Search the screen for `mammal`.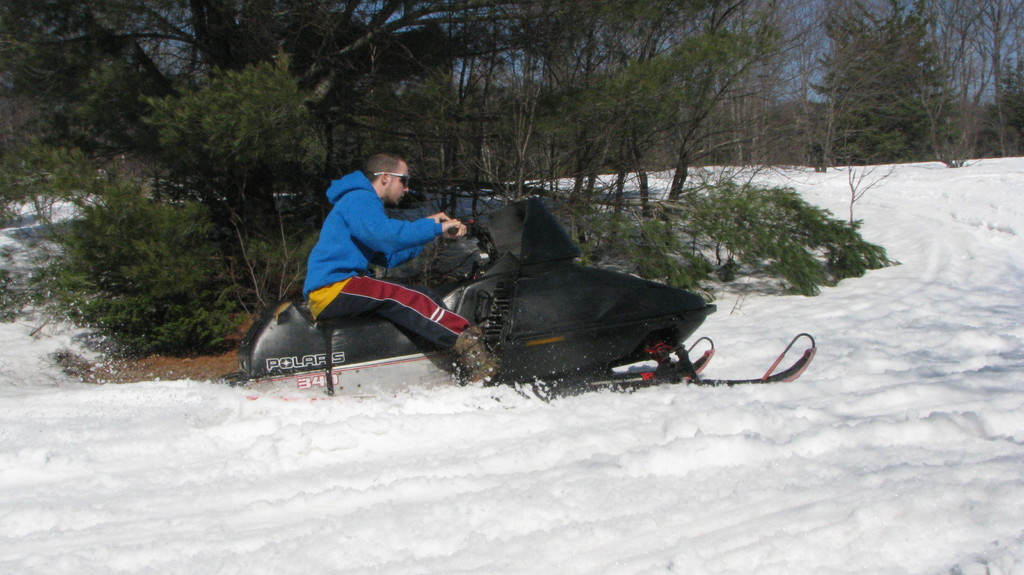
Found at box=[298, 149, 502, 389].
